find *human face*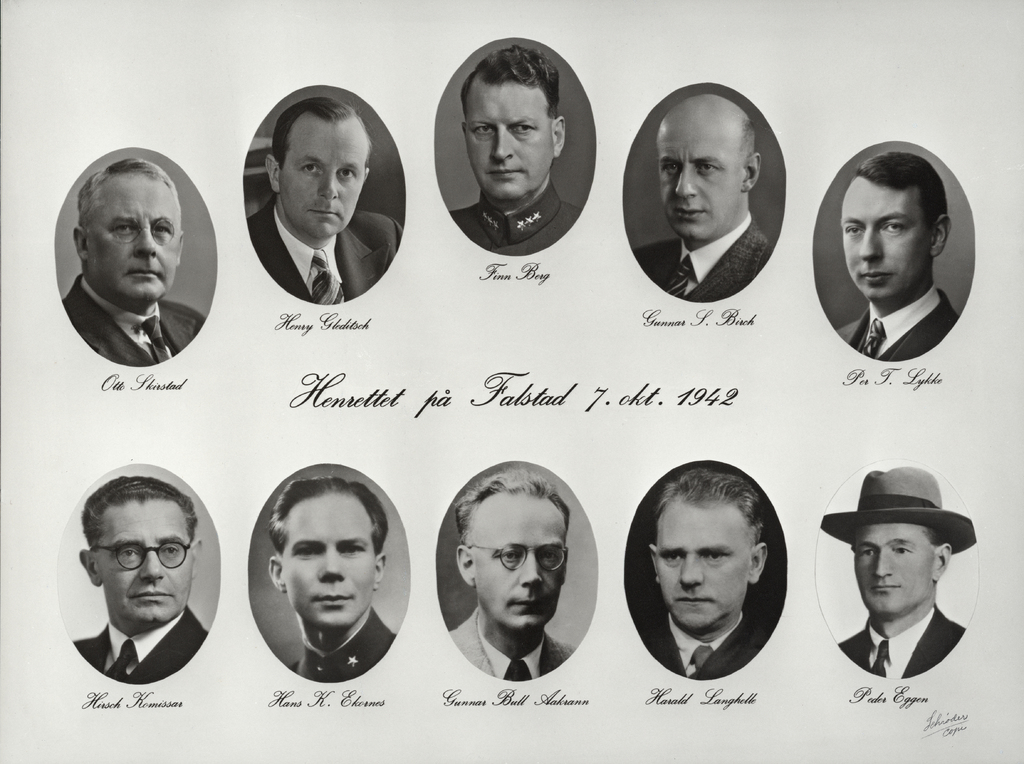
bbox=(97, 502, 196, 623)
